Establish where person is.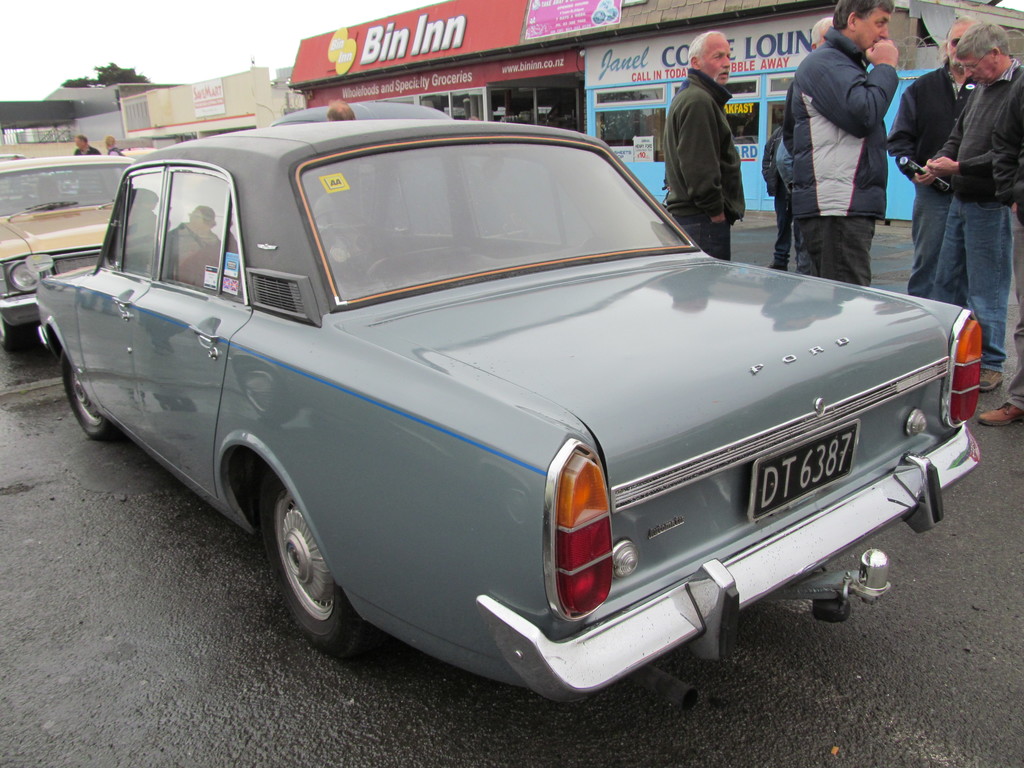
Established at (328, 97, 358, 120).
